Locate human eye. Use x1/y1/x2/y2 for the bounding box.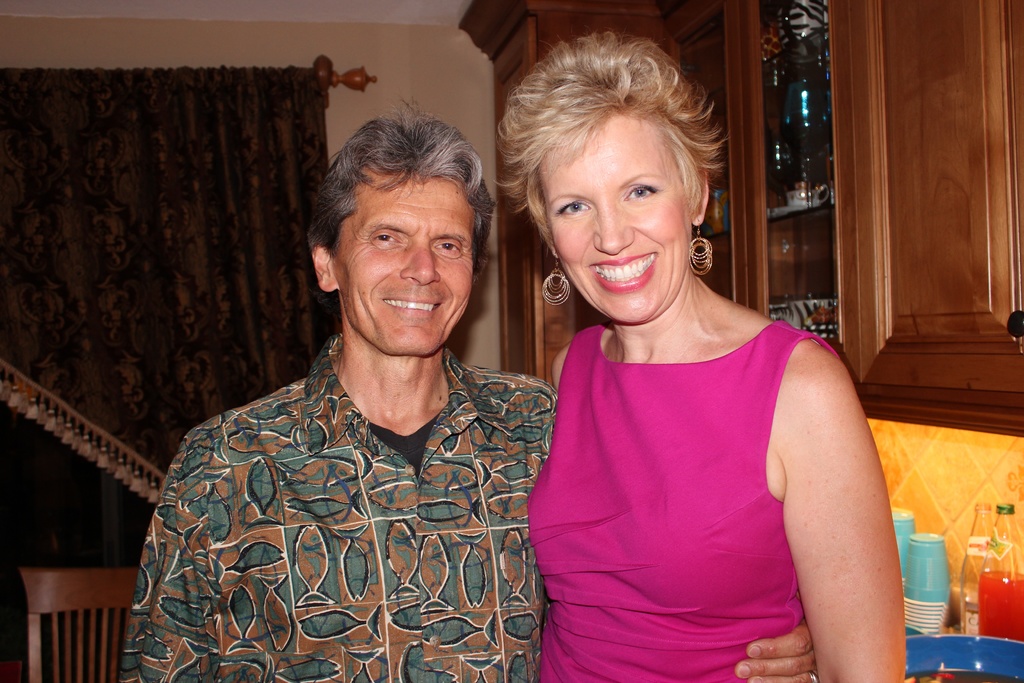
433/239/465/258.
